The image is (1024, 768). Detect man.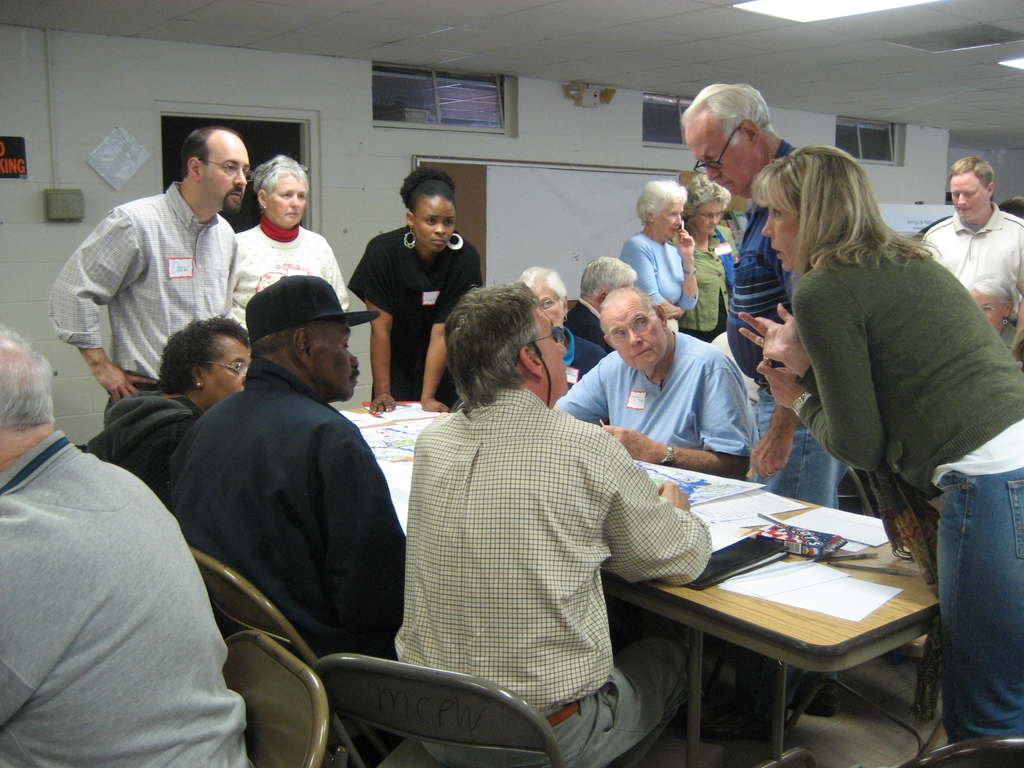
Detection: {"left": 394, "top": 280, "right": 712, "bottom": 767}.
